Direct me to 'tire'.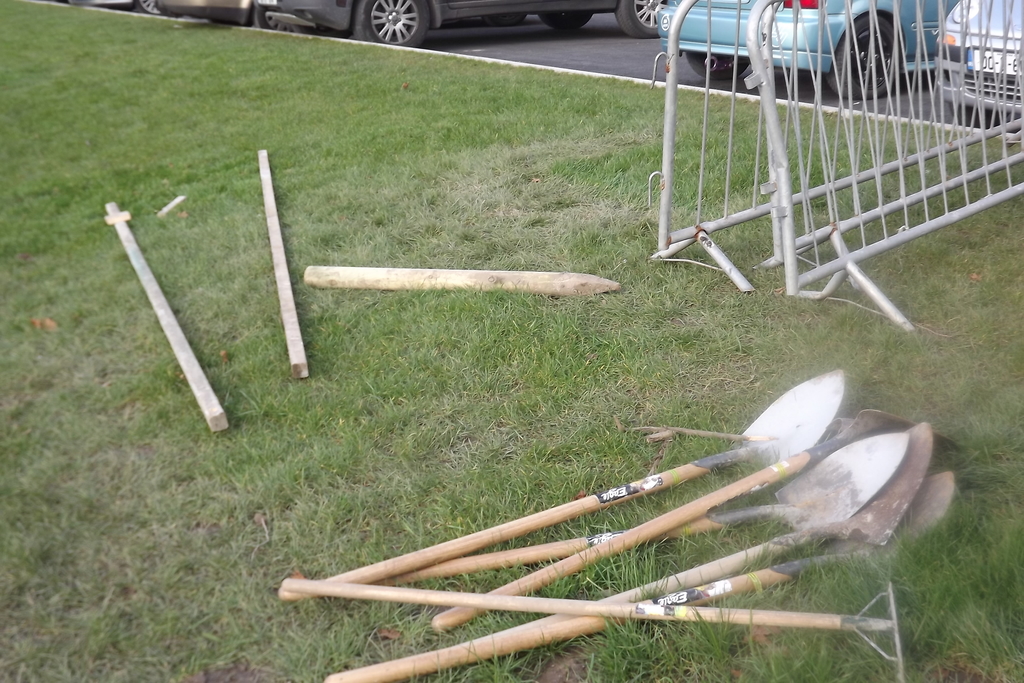
Direction: <box>543,9,598,29</box>.
